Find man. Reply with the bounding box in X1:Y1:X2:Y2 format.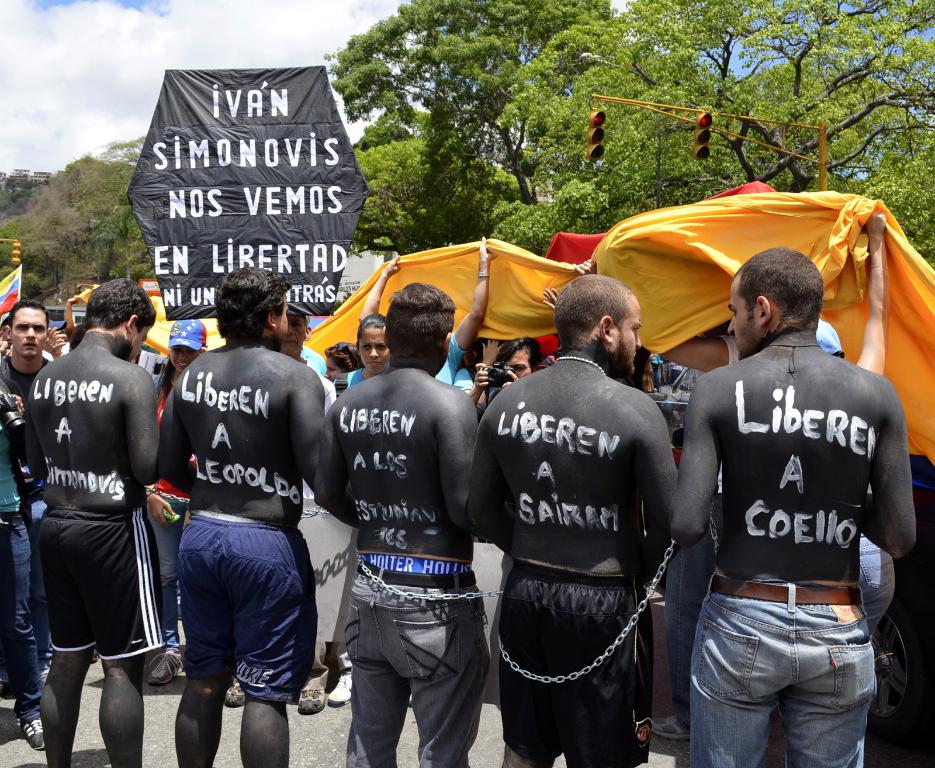
462:340:556:419.
